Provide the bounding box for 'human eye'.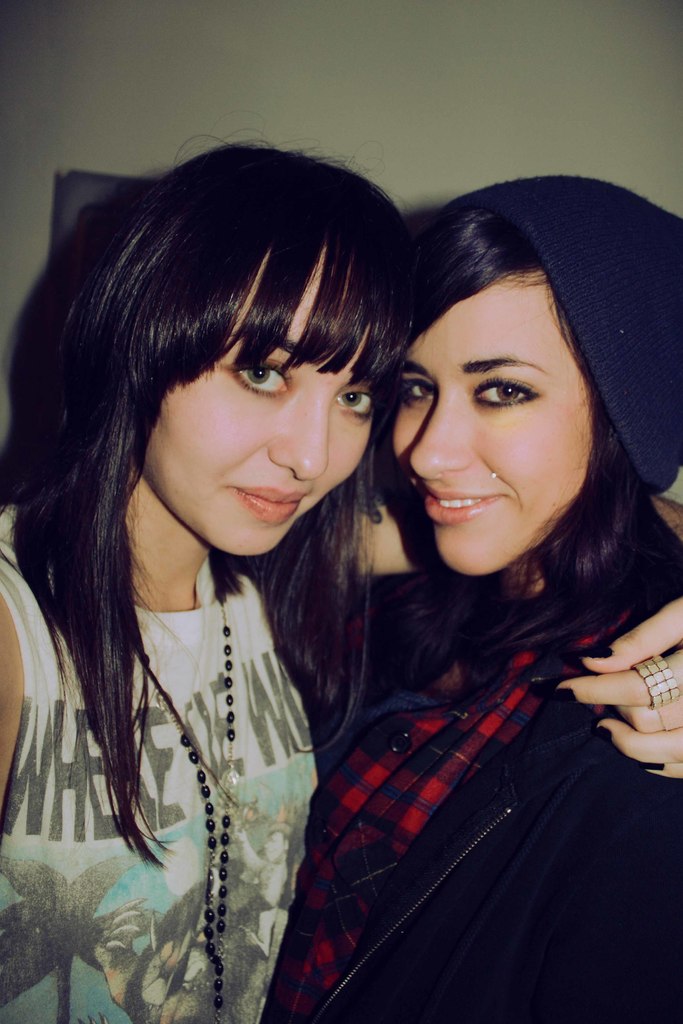
select_region(231, 357, 295, 399).
